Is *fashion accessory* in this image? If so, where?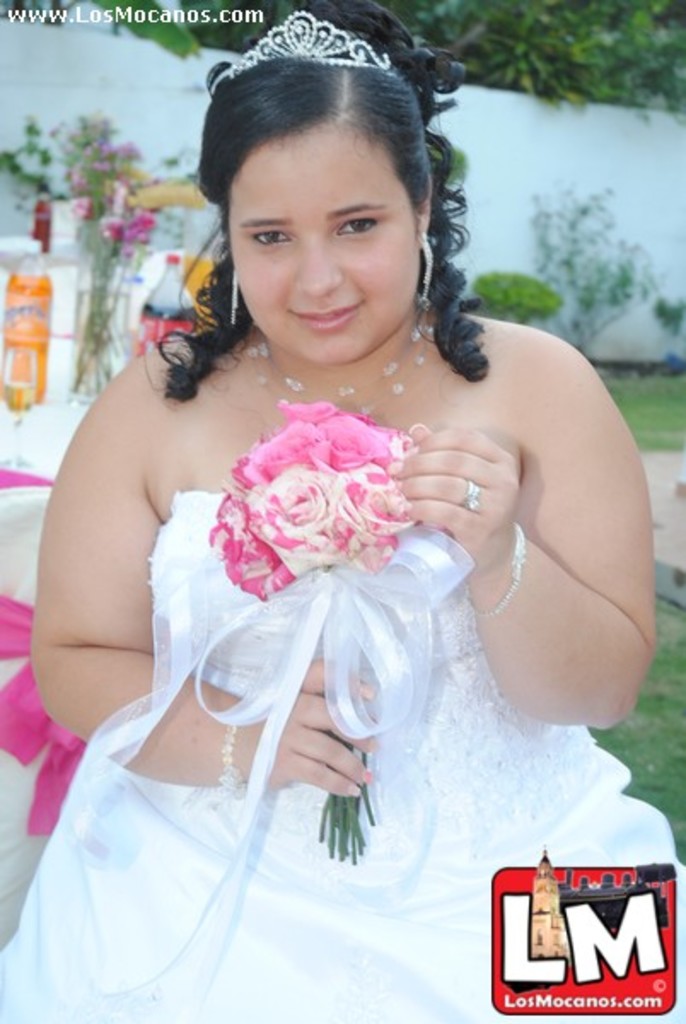
Yes, at bbox=[464, 524, 532, 620].
